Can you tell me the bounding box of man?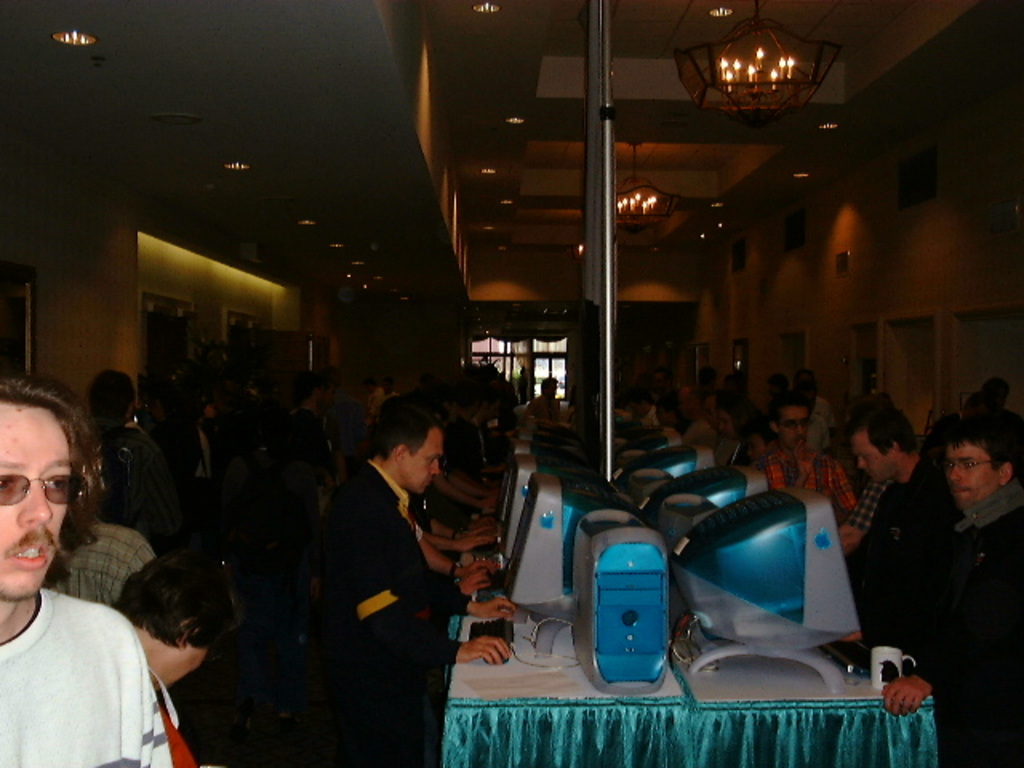
763:374:797:408.
